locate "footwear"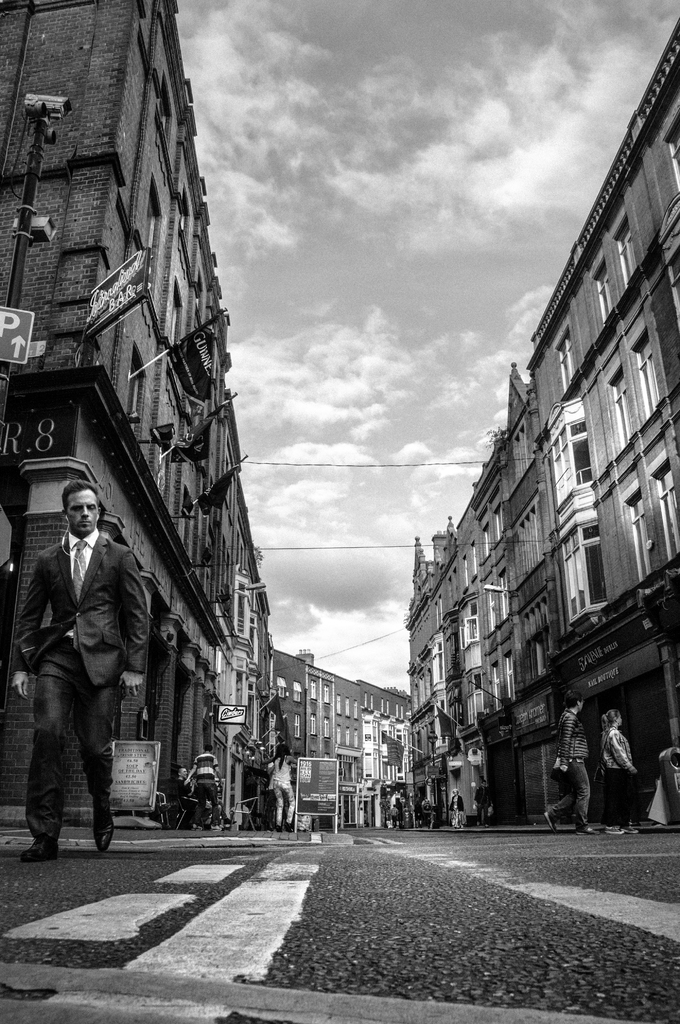
crop(542, 808, 560, 836)
